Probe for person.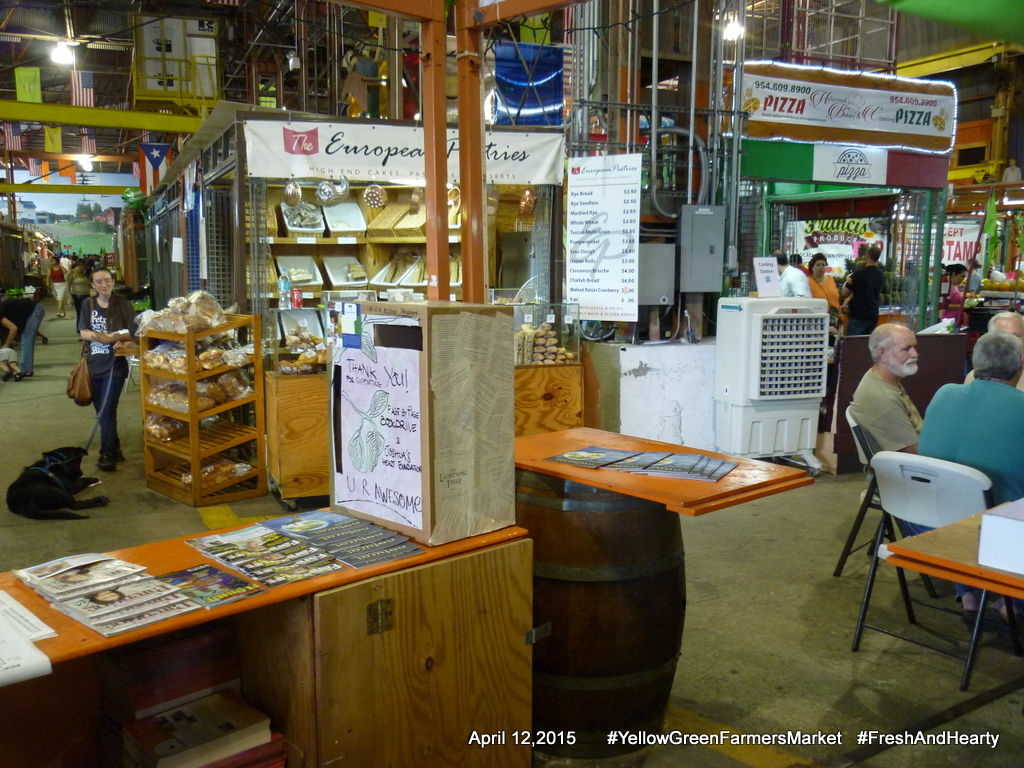
Probe result: Rect(776, 255, 806, 298).
